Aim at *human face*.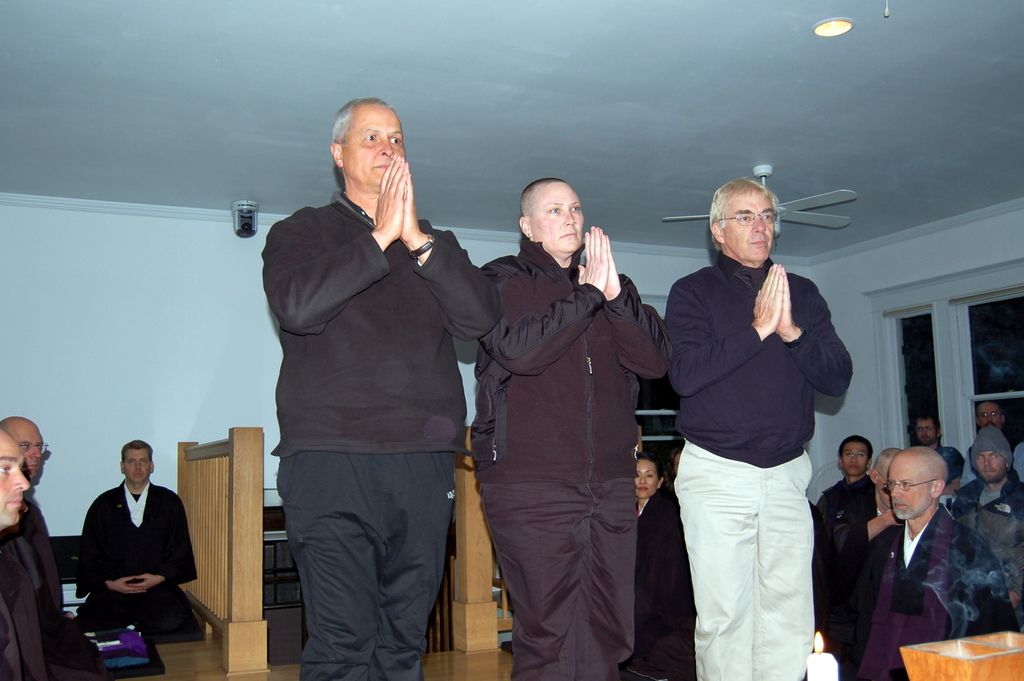
Aimed at select_region(7, 419, 46, 481).
